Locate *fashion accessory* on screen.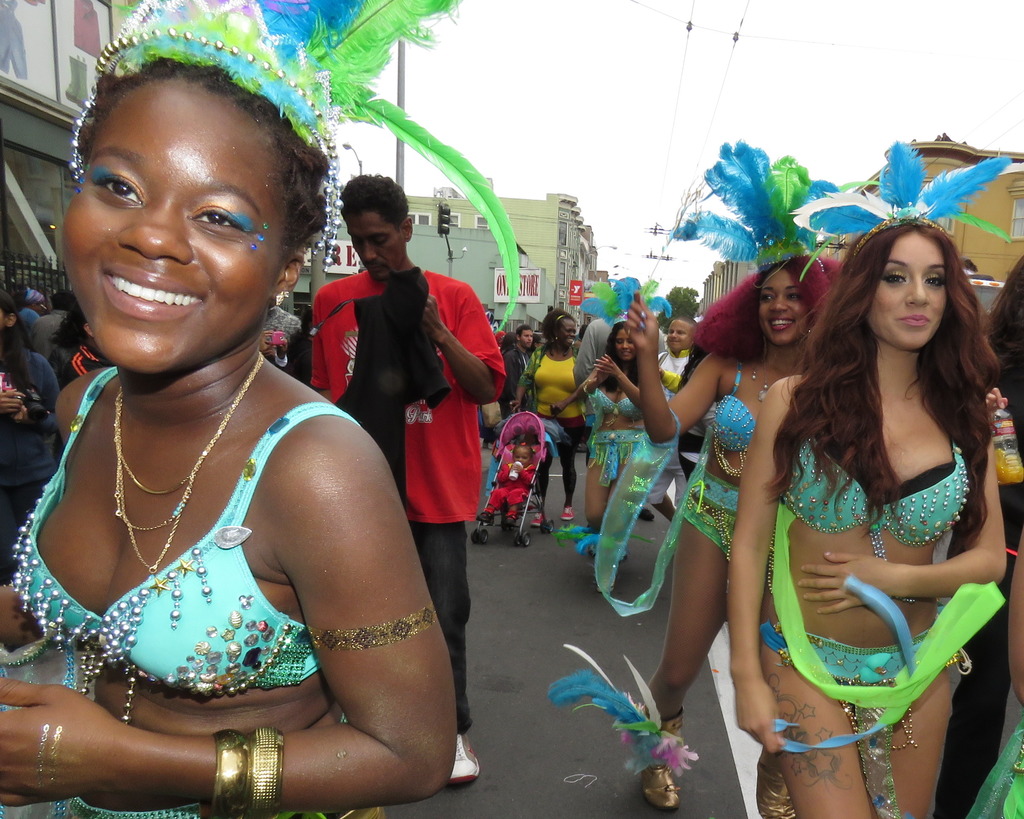
On screen at l=788, t=139, r=1011, b=257.
